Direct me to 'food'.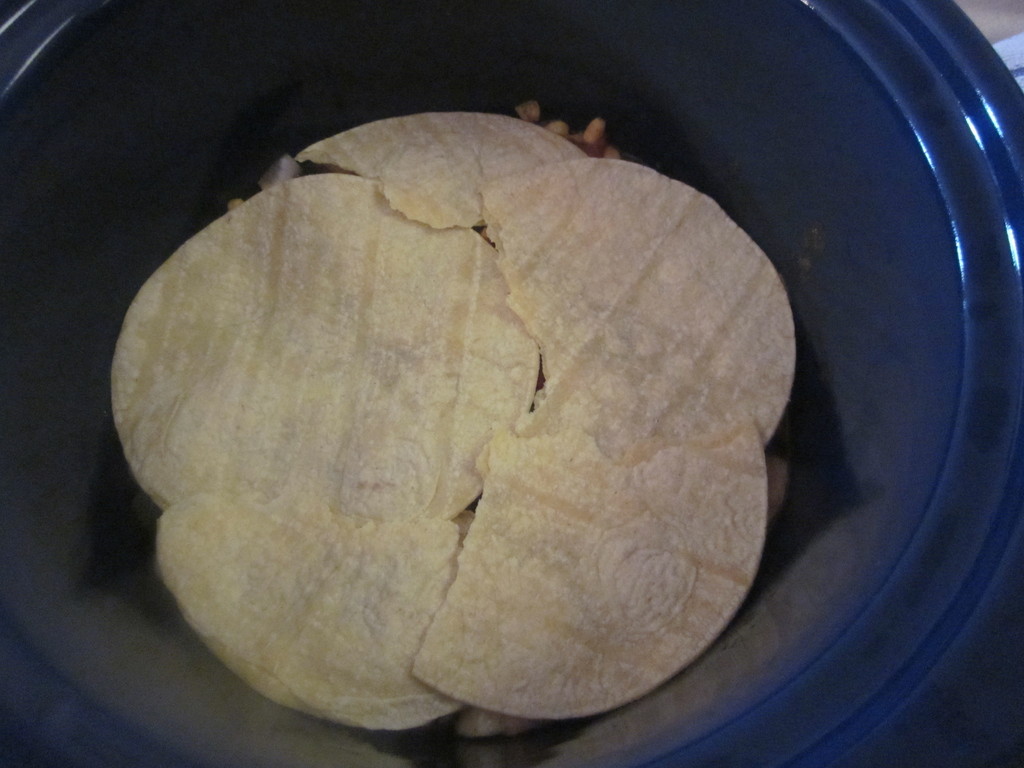
Direction: 102/97/786/741.
